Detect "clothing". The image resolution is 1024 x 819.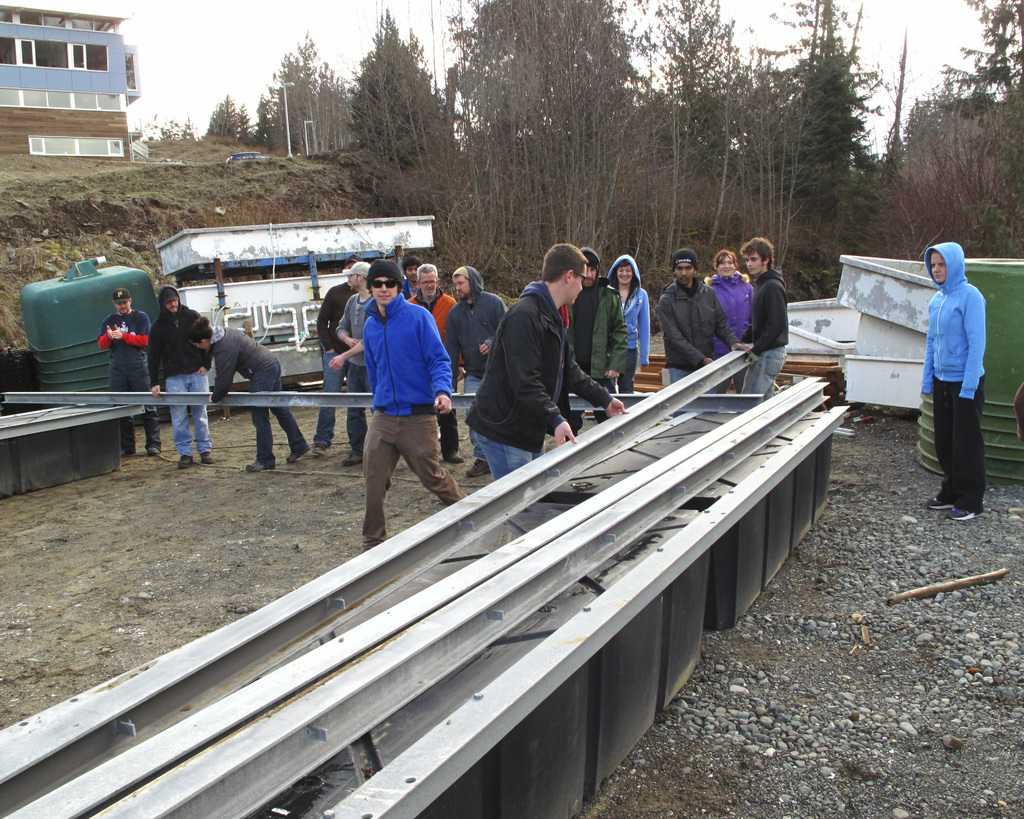
bbox=[742, 280, 783, 348].
